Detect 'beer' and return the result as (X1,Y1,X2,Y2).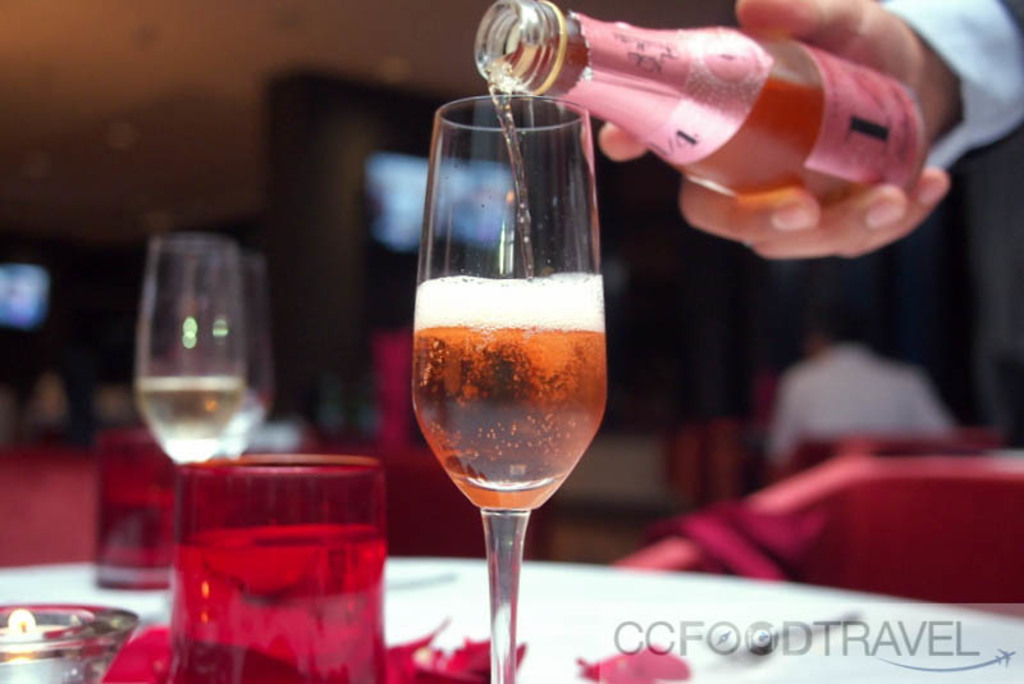
(412,94,635,683).
